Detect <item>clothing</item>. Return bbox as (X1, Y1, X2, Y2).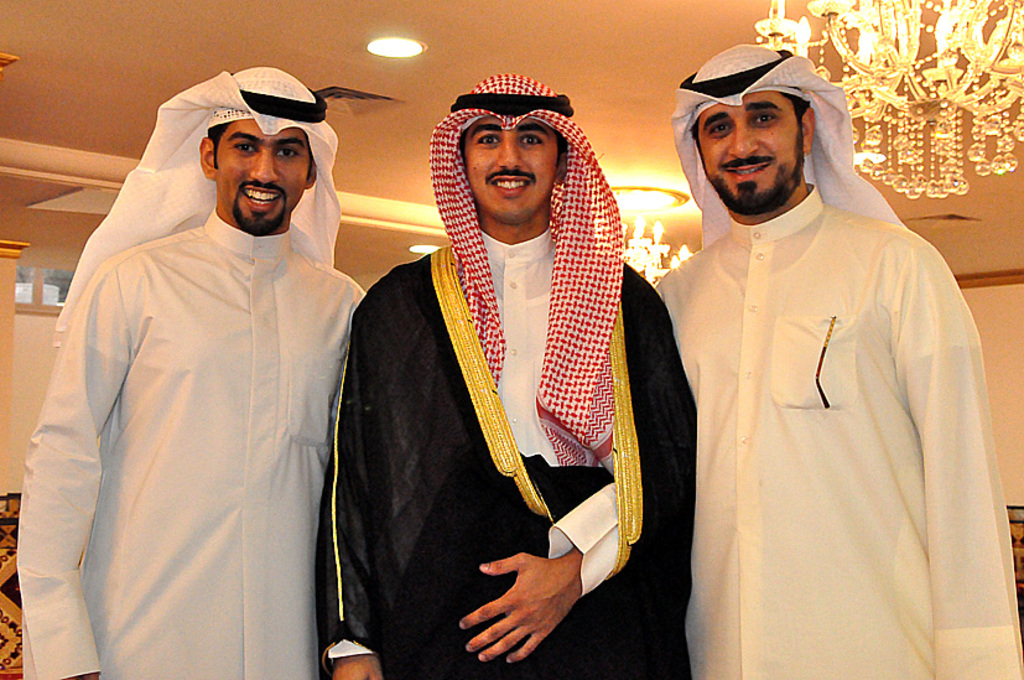
(27, 110, 370, 675).
